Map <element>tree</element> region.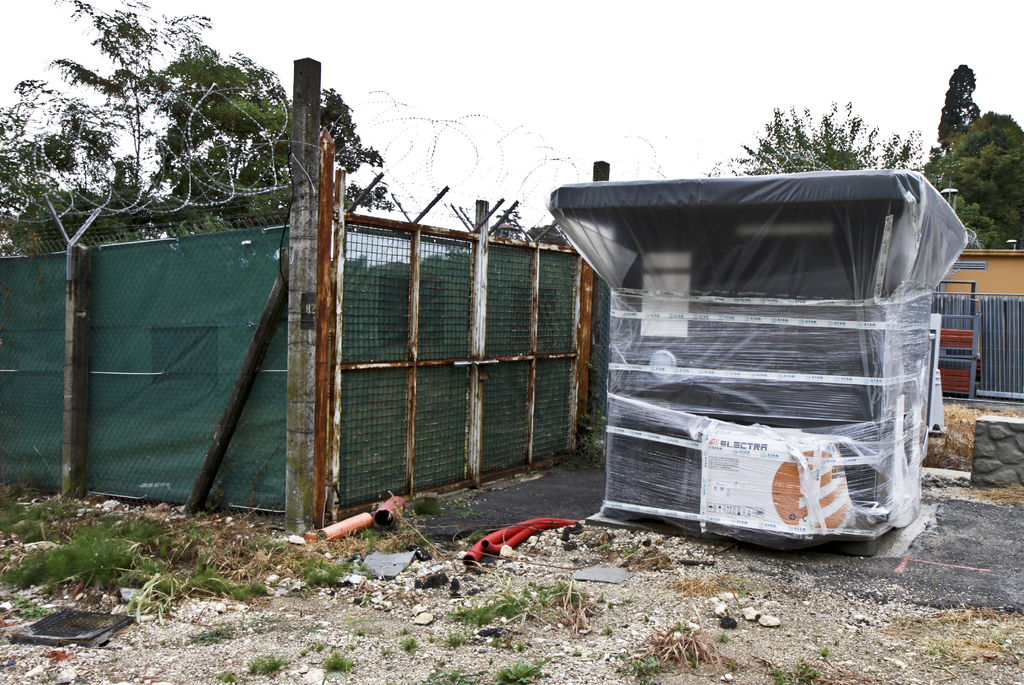
Mapped to {"x1": 496, "y1": 206, "x2": 531, "y2": 244}.
